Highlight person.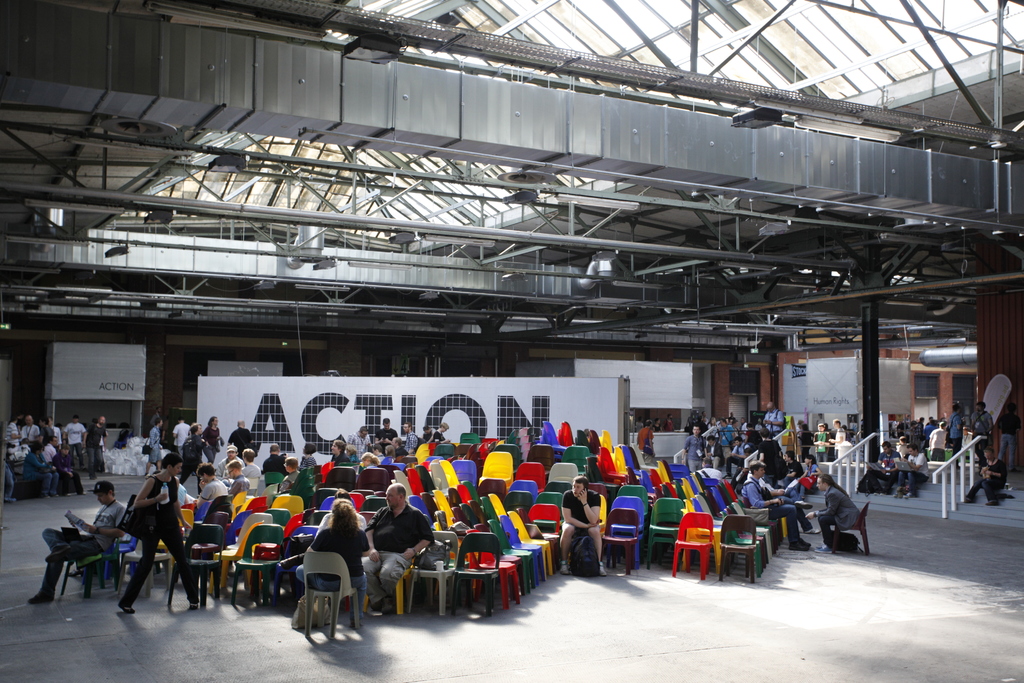
Highlighted region: rect(396, 424, 420, 458).
